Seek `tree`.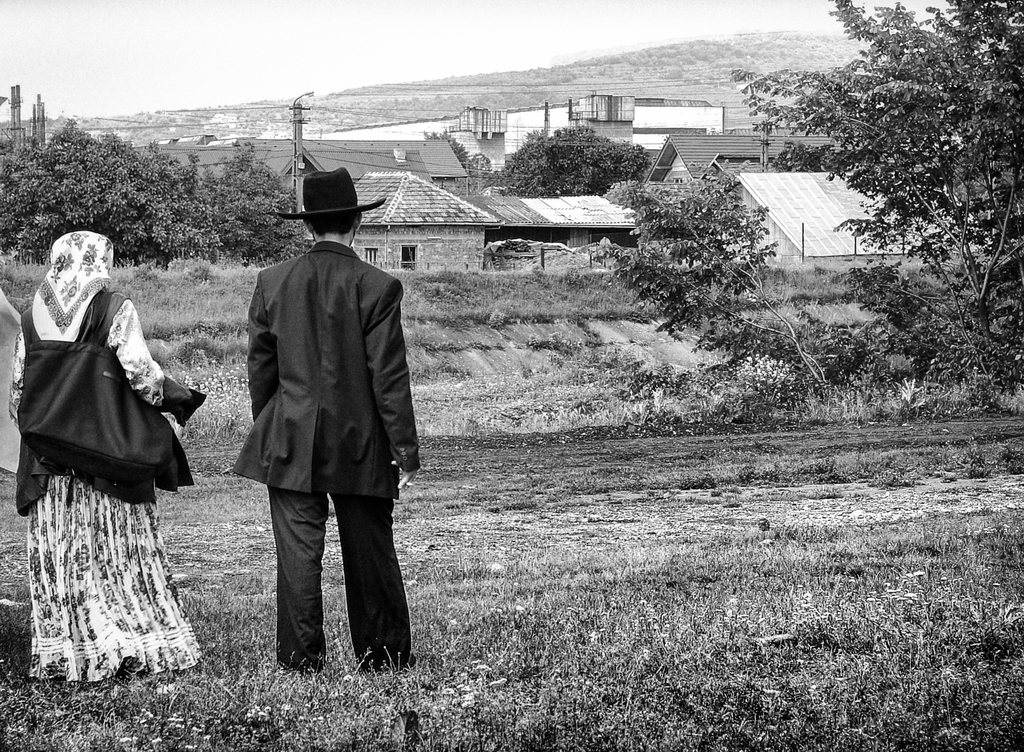
bbox=[2, 120, 206, 276].
